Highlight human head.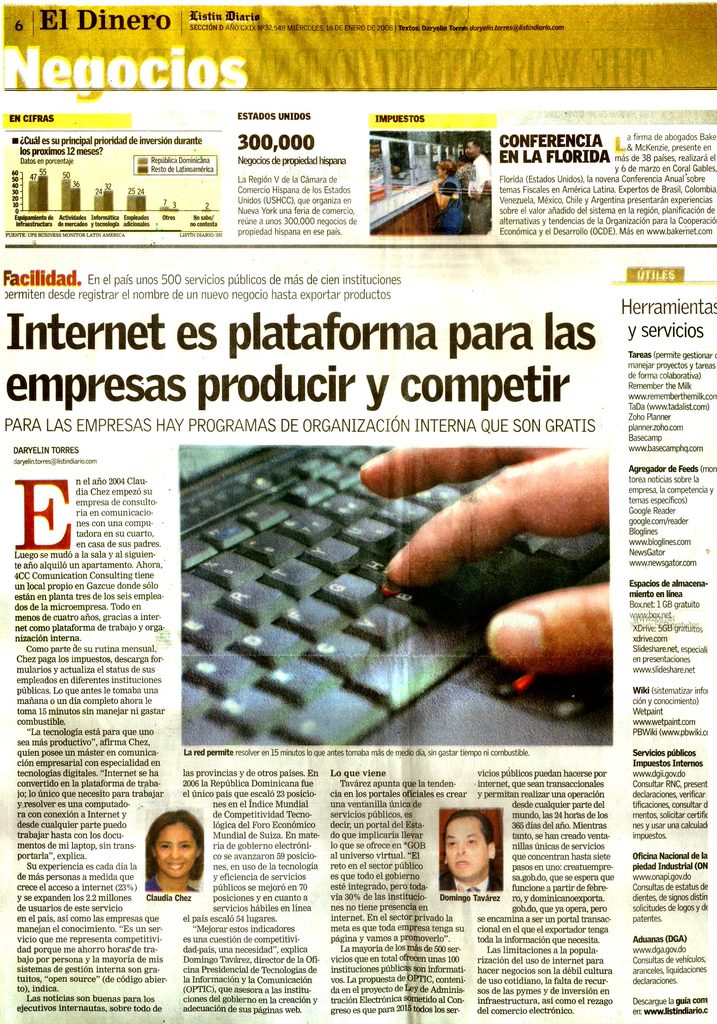
Highlighted region: l=462, t=153, r=467, b=168.
